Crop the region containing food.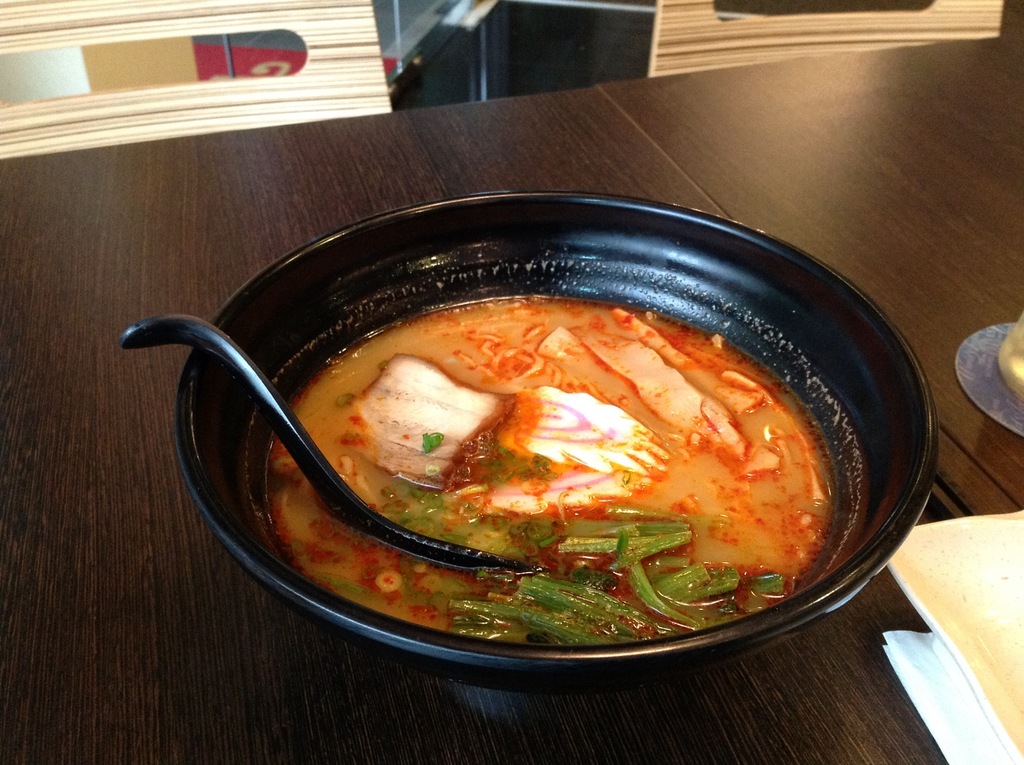
Crop region: [left=245, top=269, right=859, bottom=616].
